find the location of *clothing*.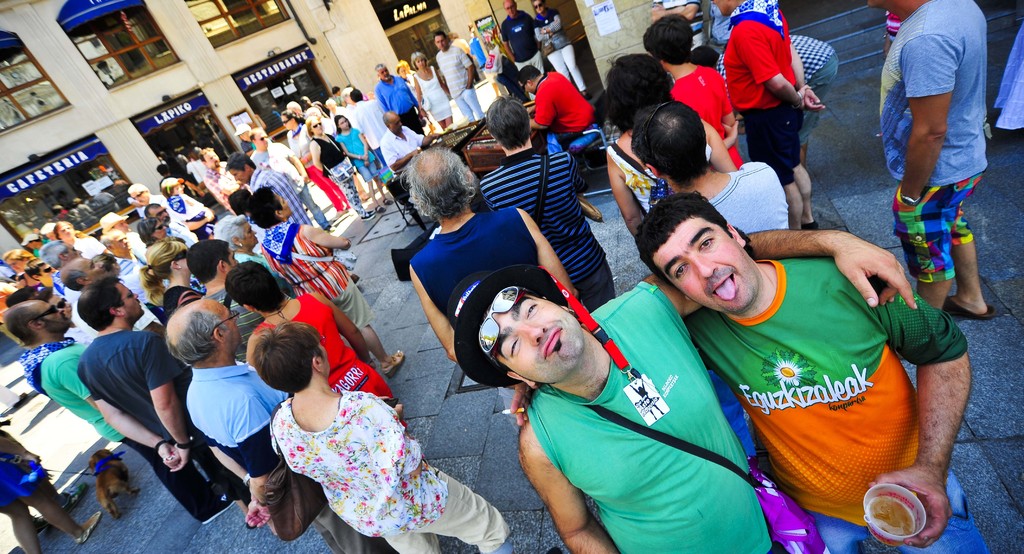
Location: <bbox>79, 338, 207, 521</bbox>.
